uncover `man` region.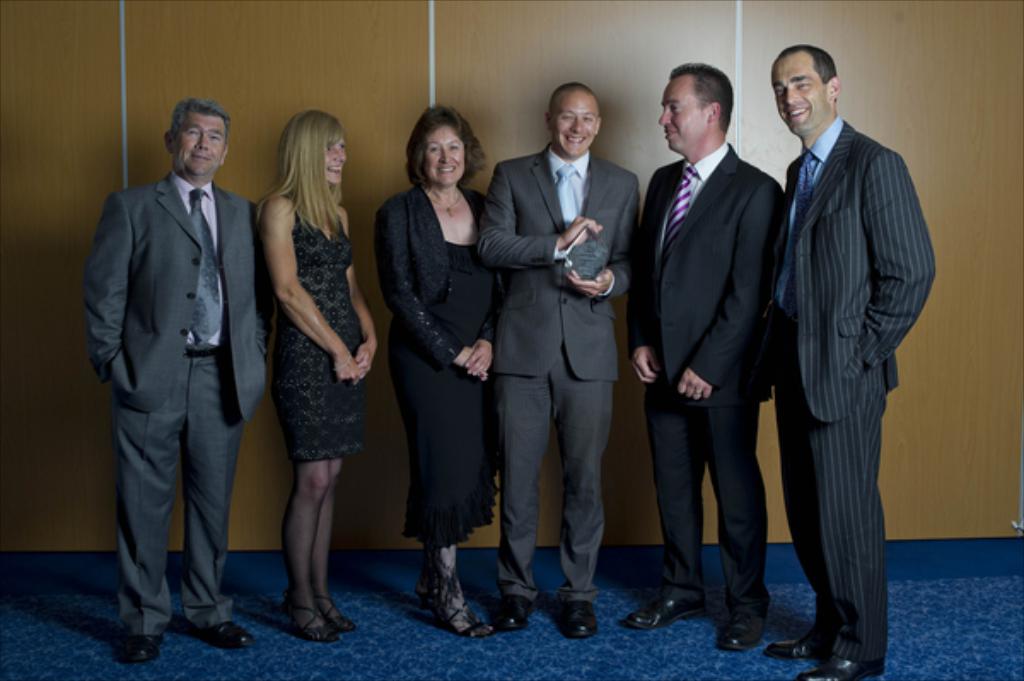
Uncovered: [left=478, top=82, right=631, bottom=632].
